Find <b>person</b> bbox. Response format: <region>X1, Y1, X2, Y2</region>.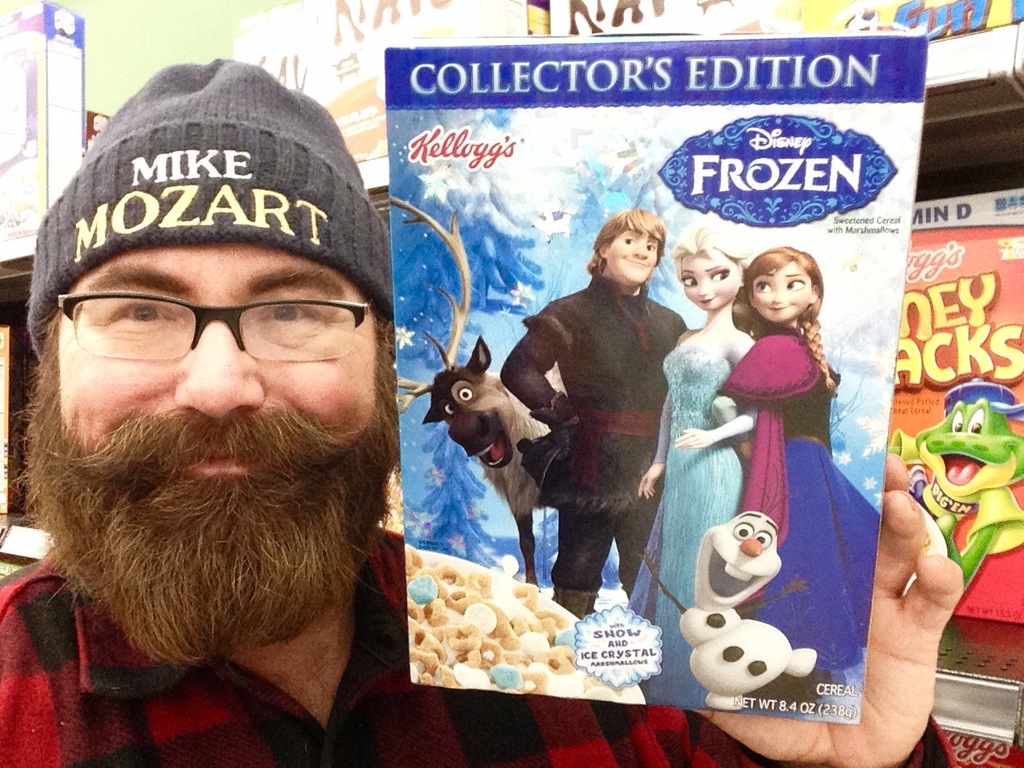
<region>714, 246, 880, 694</region>.
